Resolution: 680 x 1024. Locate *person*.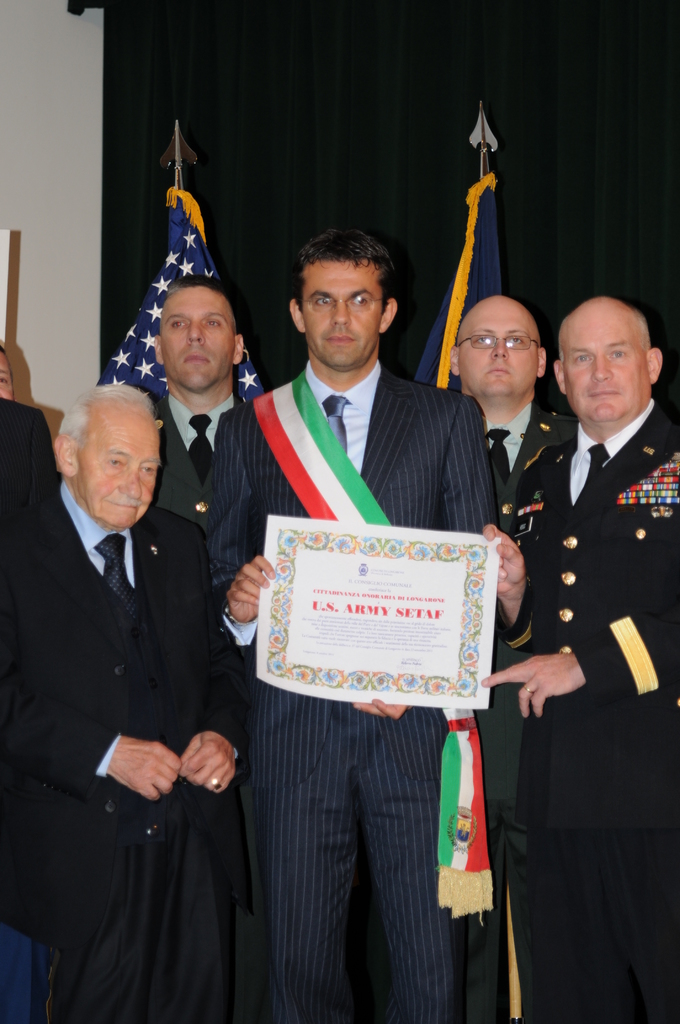
(x1=5, y1=380, x2=243, y2=1023).
